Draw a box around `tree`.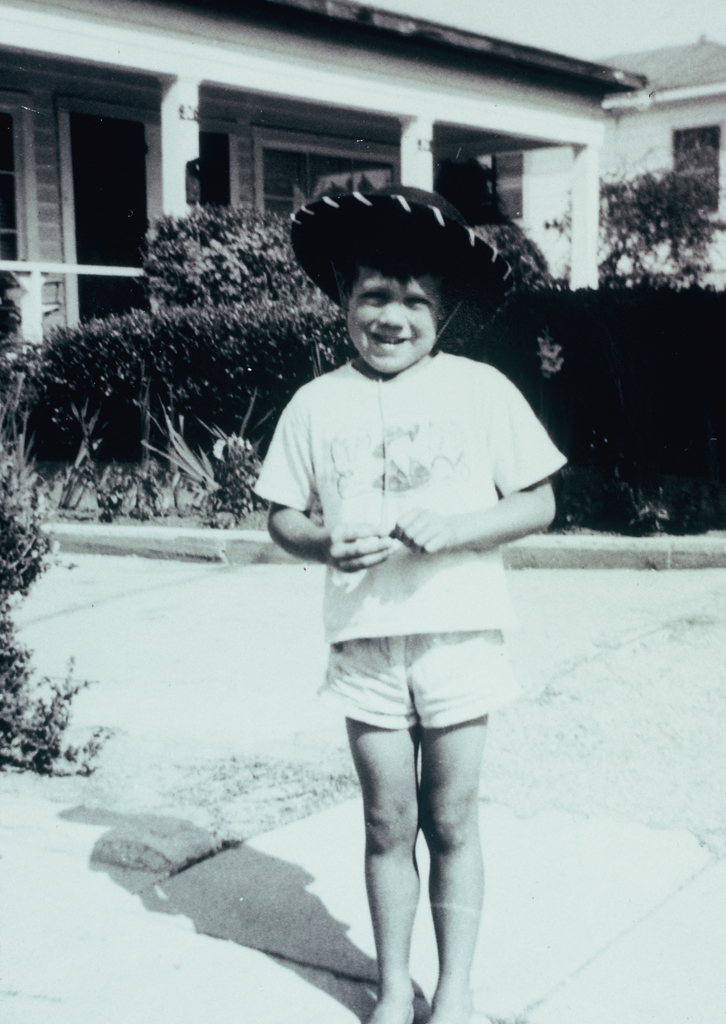
rect(0, 339, 132, 509).
